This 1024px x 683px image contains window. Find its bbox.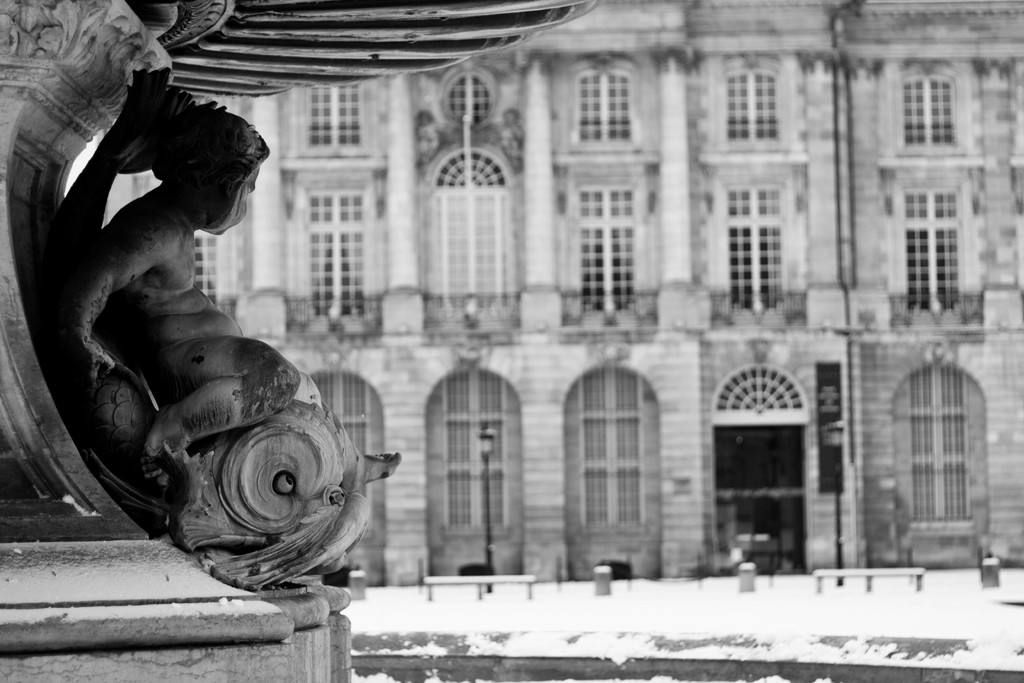
<region>311, 369, 376, 494</region>.
